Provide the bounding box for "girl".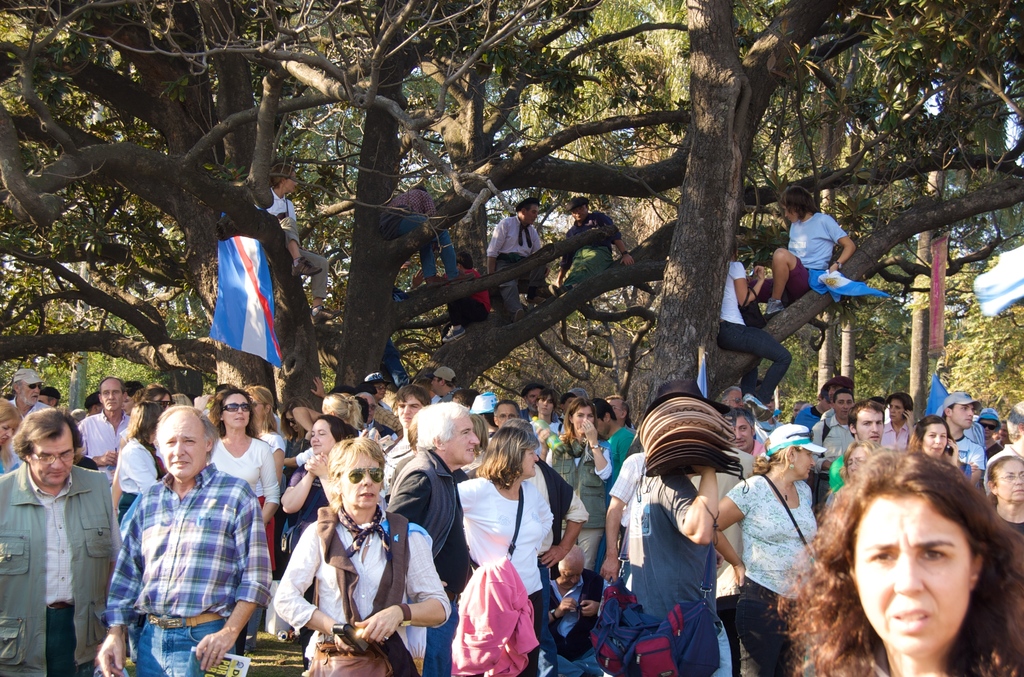
bbox=(209, 389, 276, 522).
